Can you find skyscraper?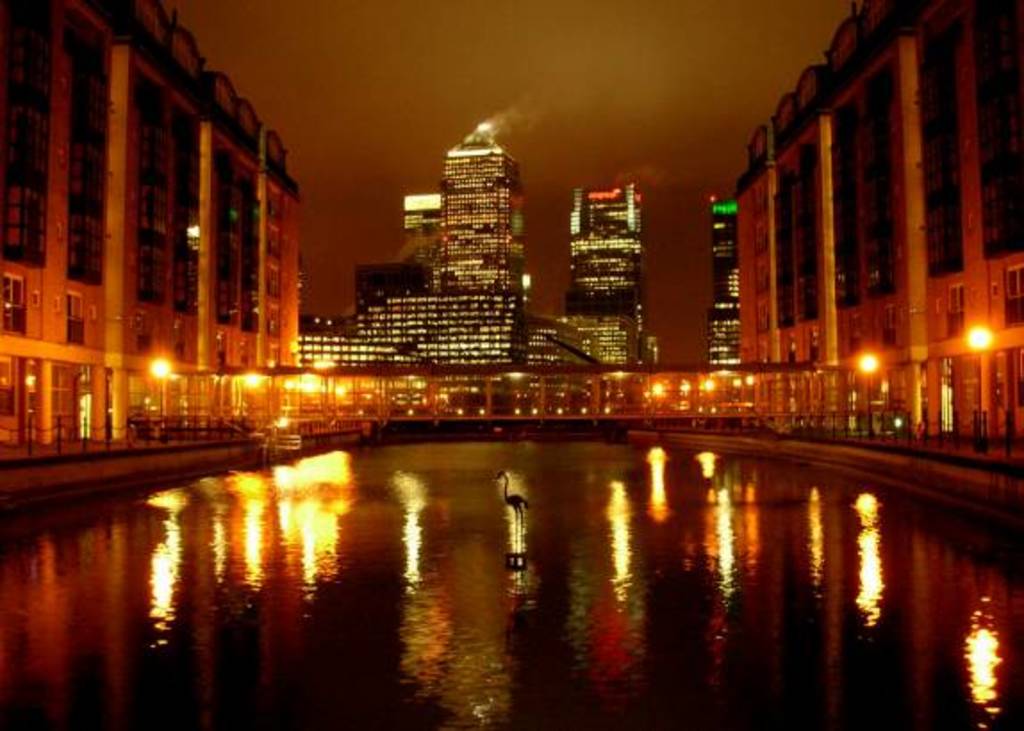
Yes, bounding box: bbox=[373, 103, 546, 390].
